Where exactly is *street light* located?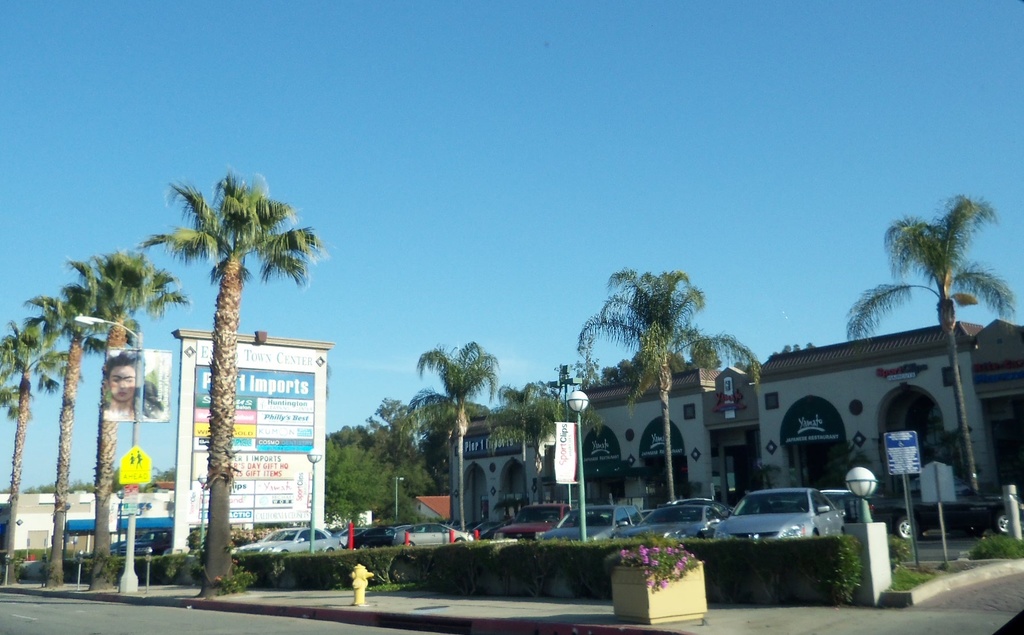
Its bounding box is <region>305, 449, 328, 554</region>.
